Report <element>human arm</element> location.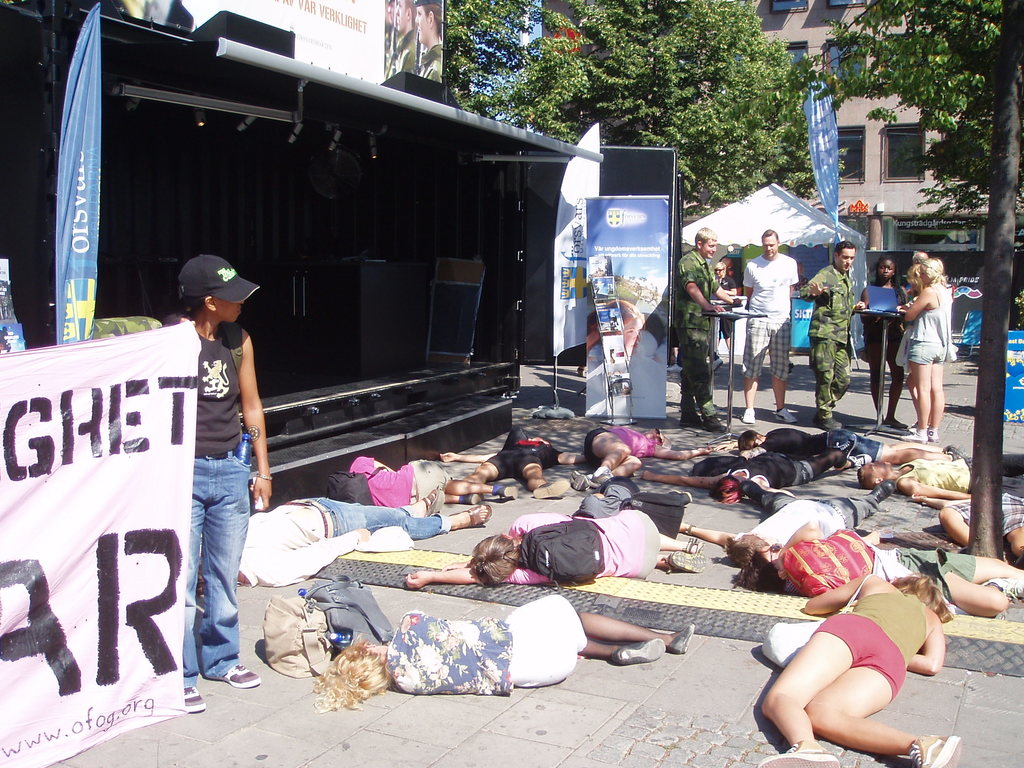
Report: [397,557,532,589].
